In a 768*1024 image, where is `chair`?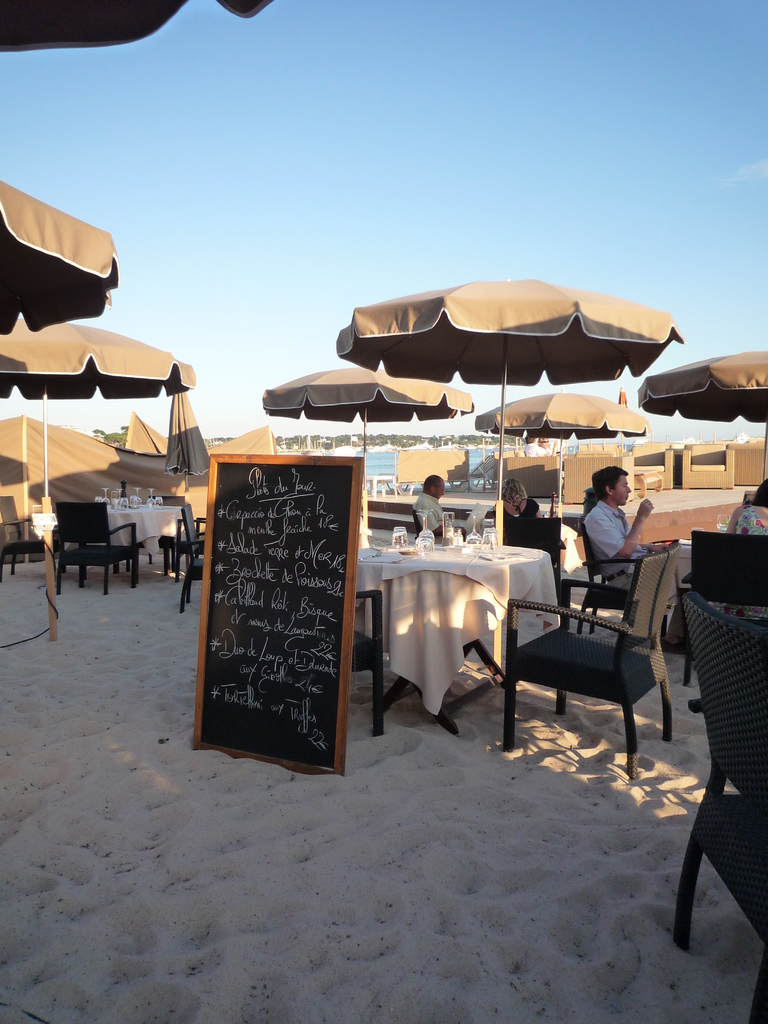
579/529/627/637.
